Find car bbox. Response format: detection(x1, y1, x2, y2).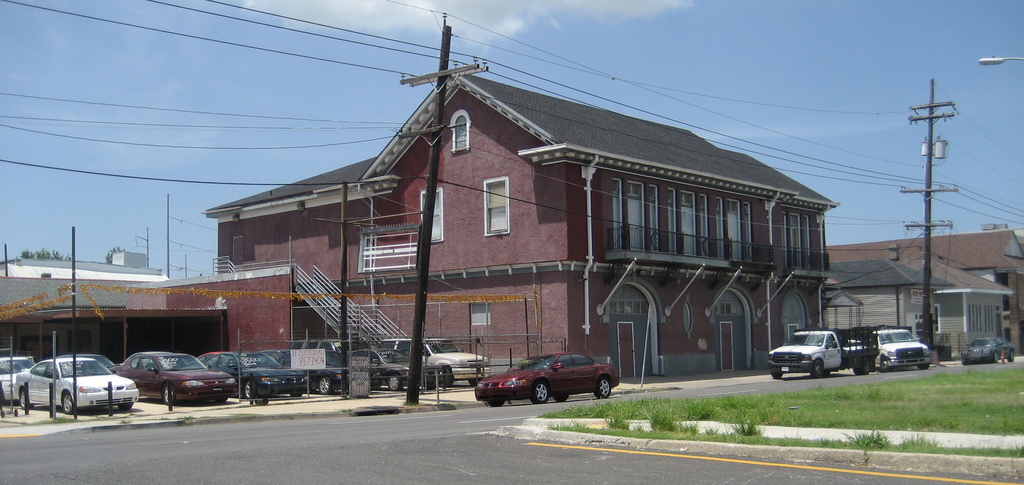
detection(875, 326, 935, 375).
